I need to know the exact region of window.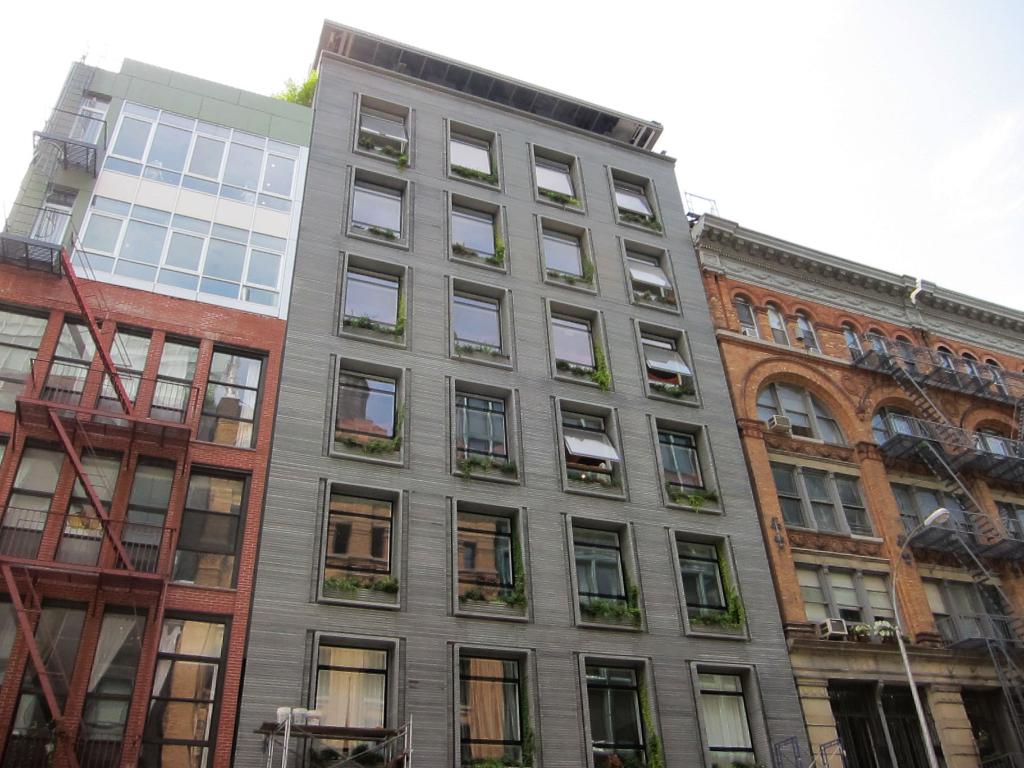
Region: (359, 108, 410, 159).
